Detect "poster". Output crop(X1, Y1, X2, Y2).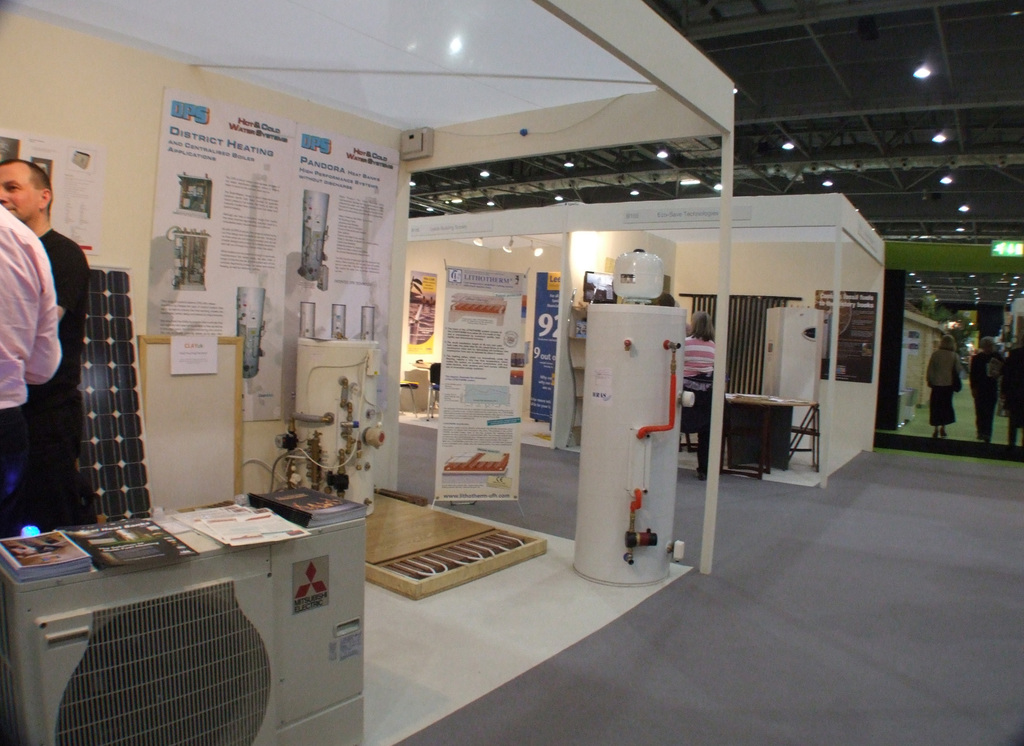
crop(279, 131, 394, 422).
